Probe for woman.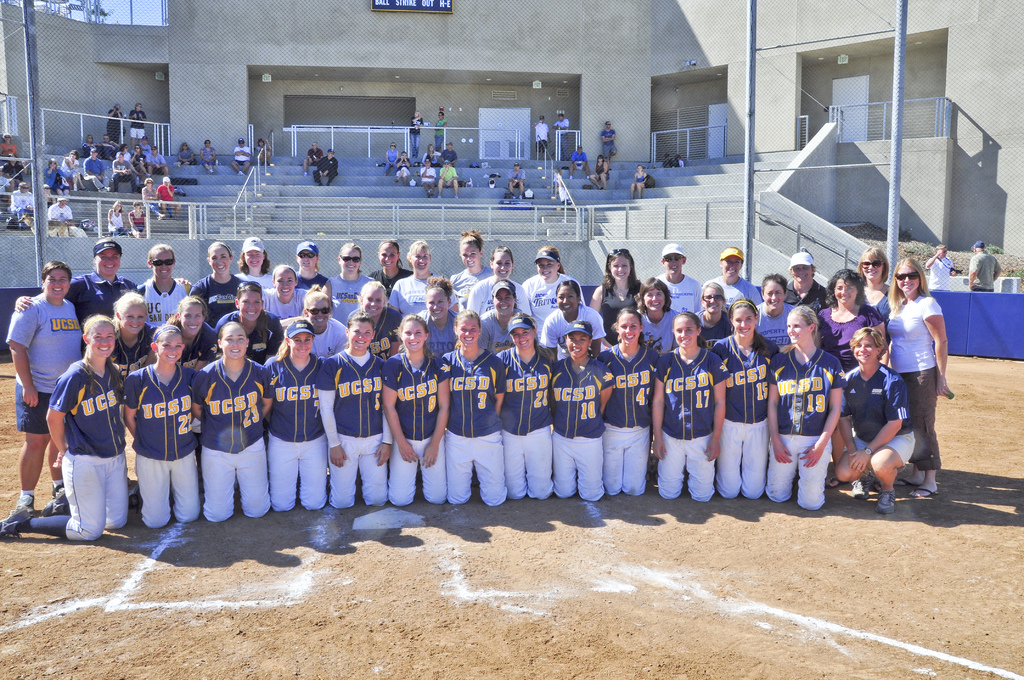
Probe result: (194, 315, 271, 515).
